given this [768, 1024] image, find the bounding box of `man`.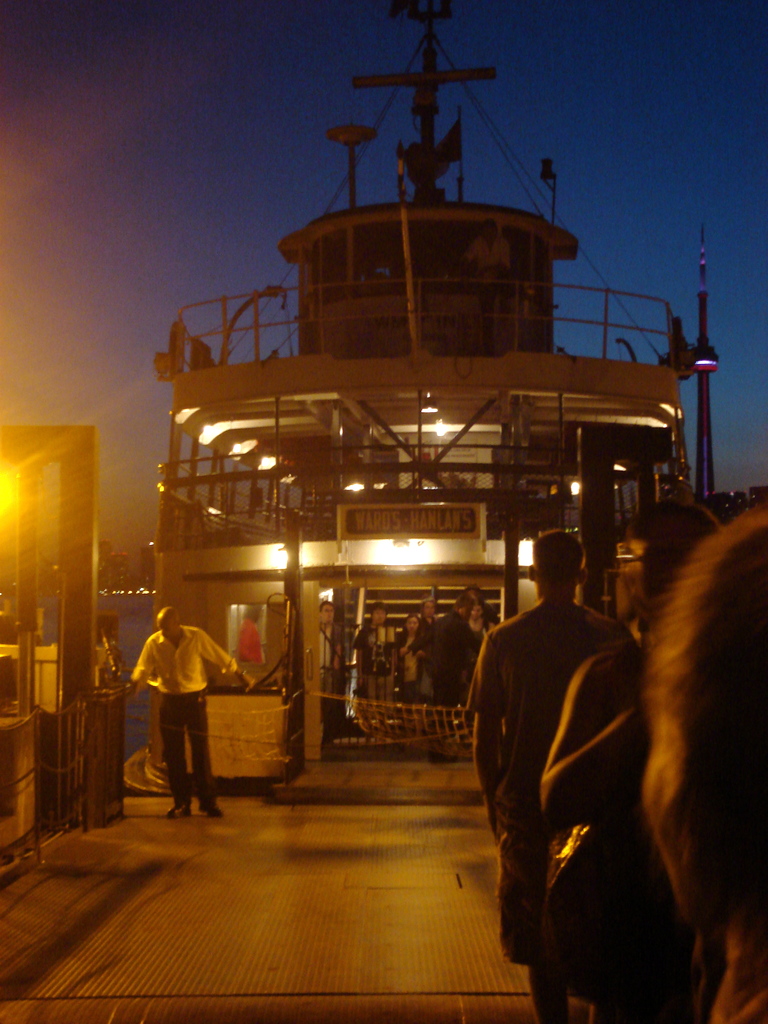
left=472, top=534, right=677, bottom=1002.
